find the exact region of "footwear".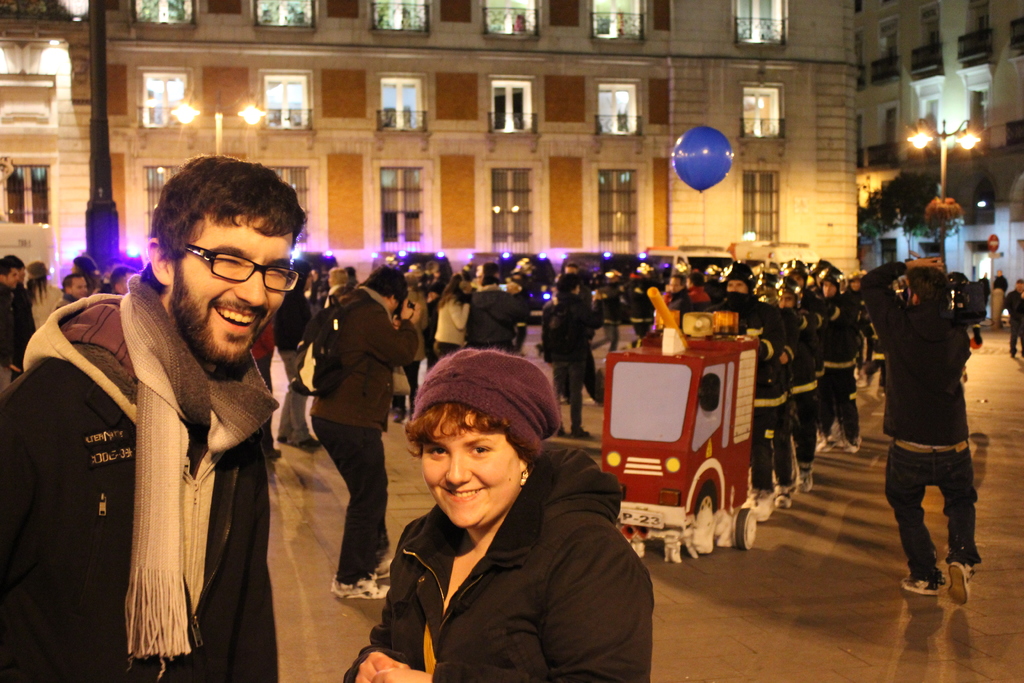
Exact region: box=[799, 463, 815, 504].
